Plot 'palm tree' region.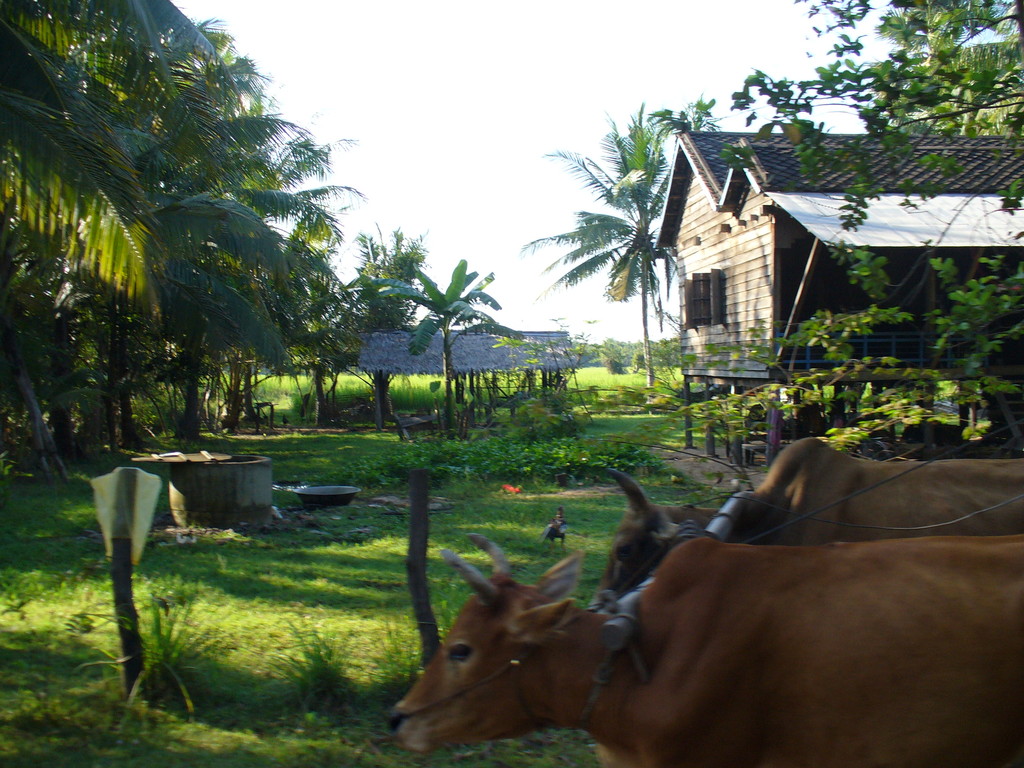
Plotted at box=[115, 61, 351, 441].
